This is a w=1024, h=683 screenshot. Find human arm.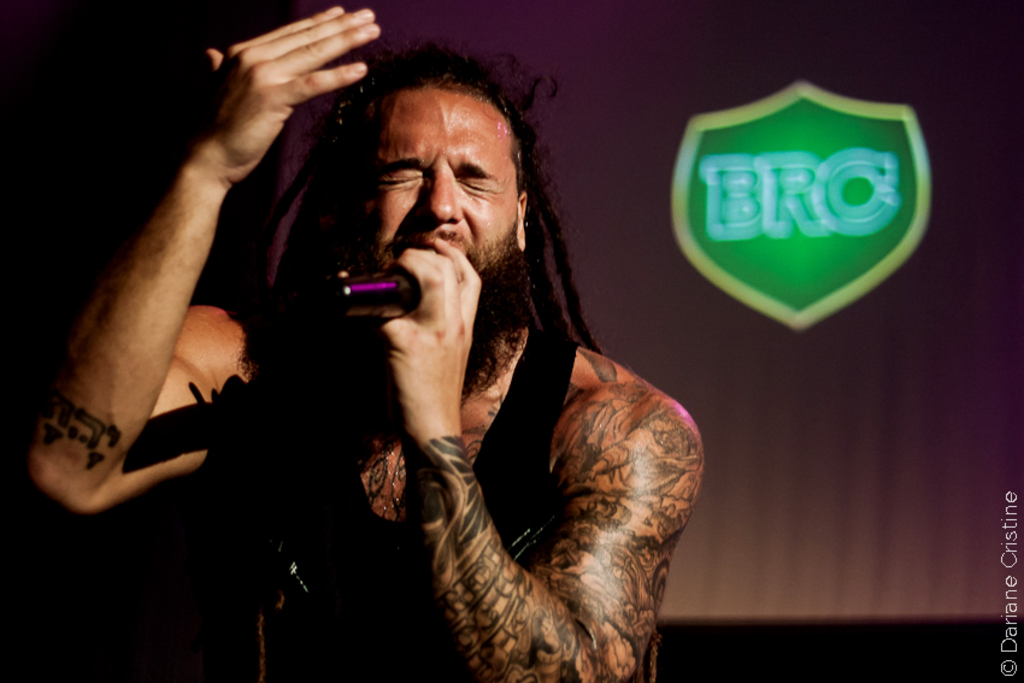
Bounding box: [381, 314, 685, 678].
